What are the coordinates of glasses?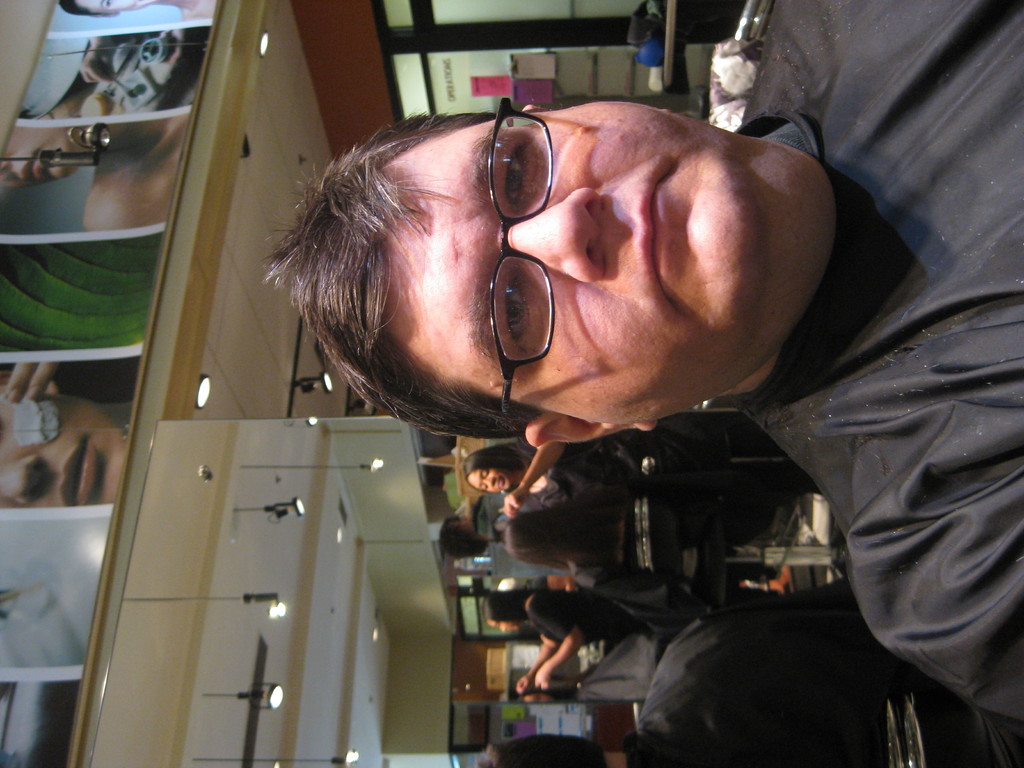
456, 128, 582, 205.
